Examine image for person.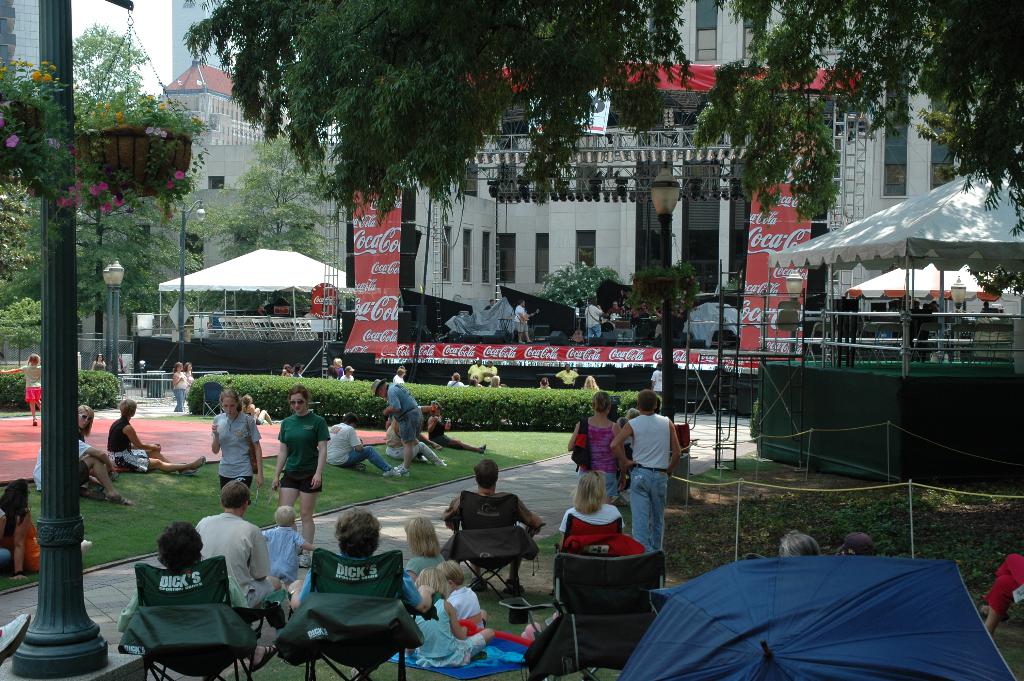
Examination result: 181/359/194/381.
